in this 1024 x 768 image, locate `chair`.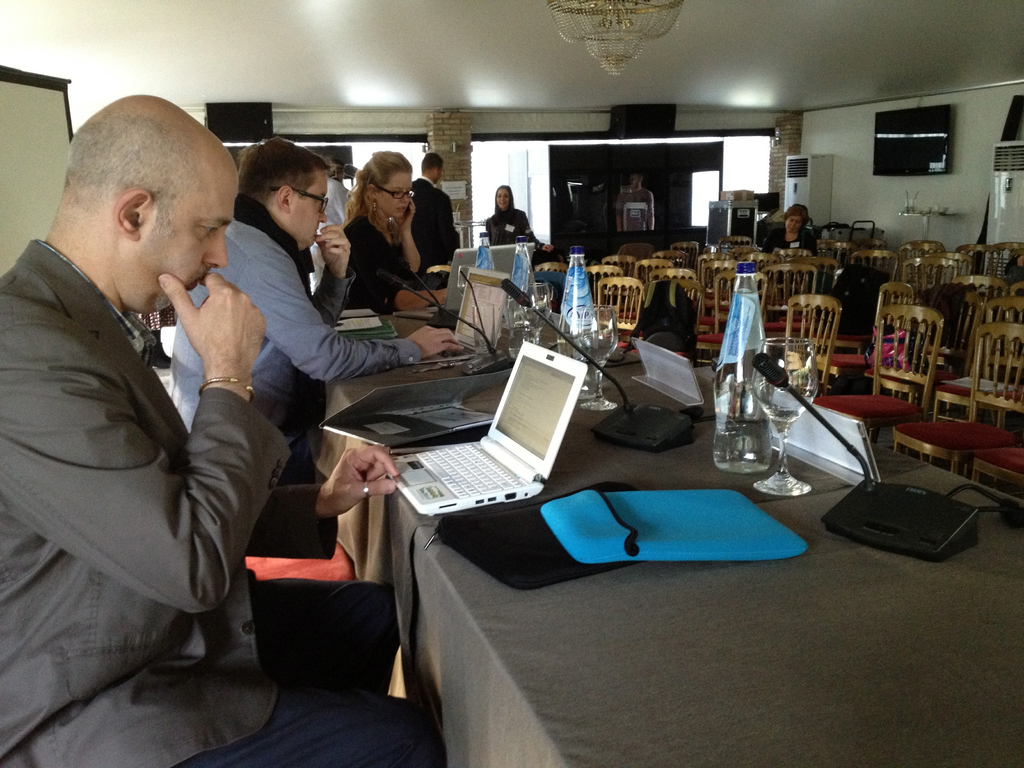
Bounding box: region(924, 285, 979, 400).
